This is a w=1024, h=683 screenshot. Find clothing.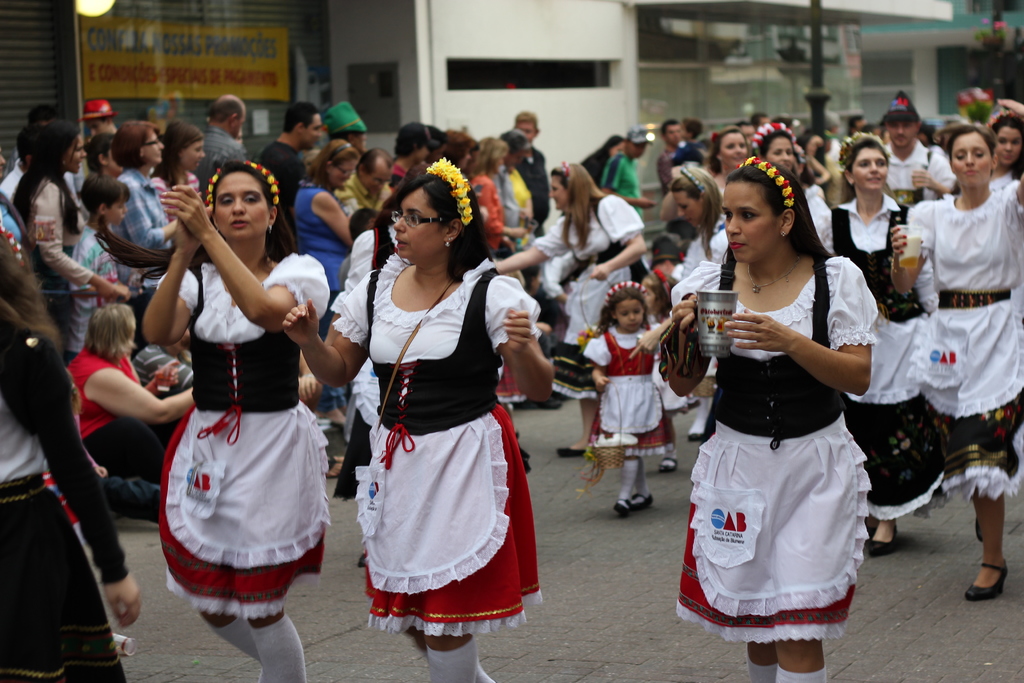
Bounding box: 334,245,532,642.
